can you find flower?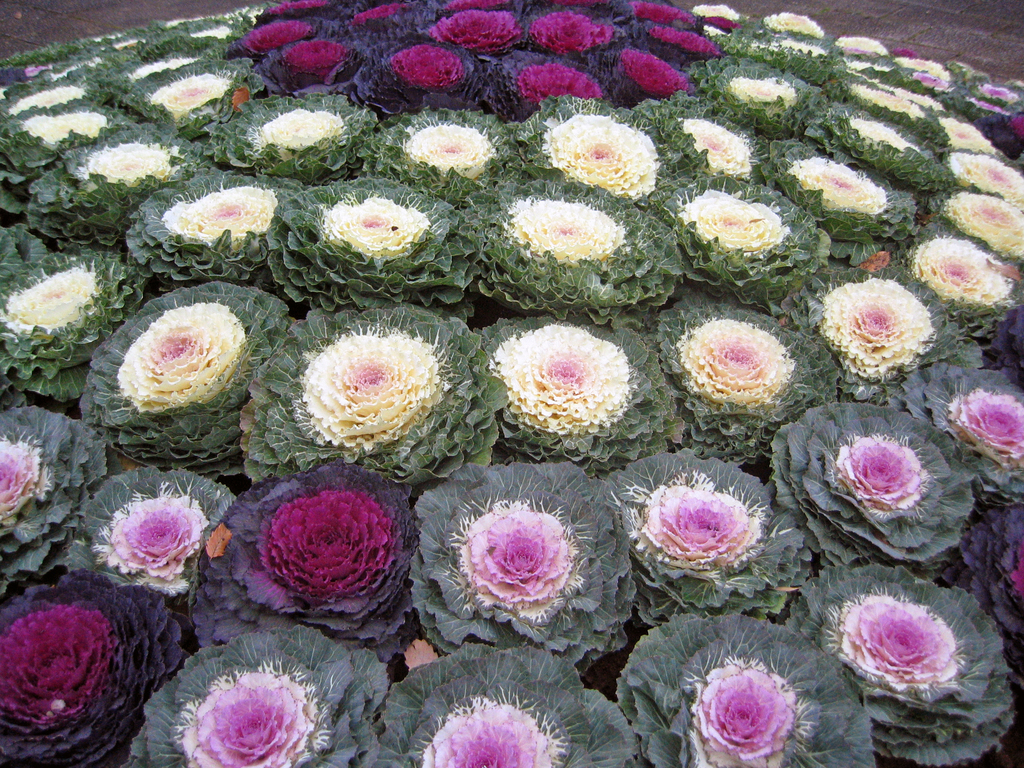
Yes, bounding box: box(529, 7, 613, 54).
